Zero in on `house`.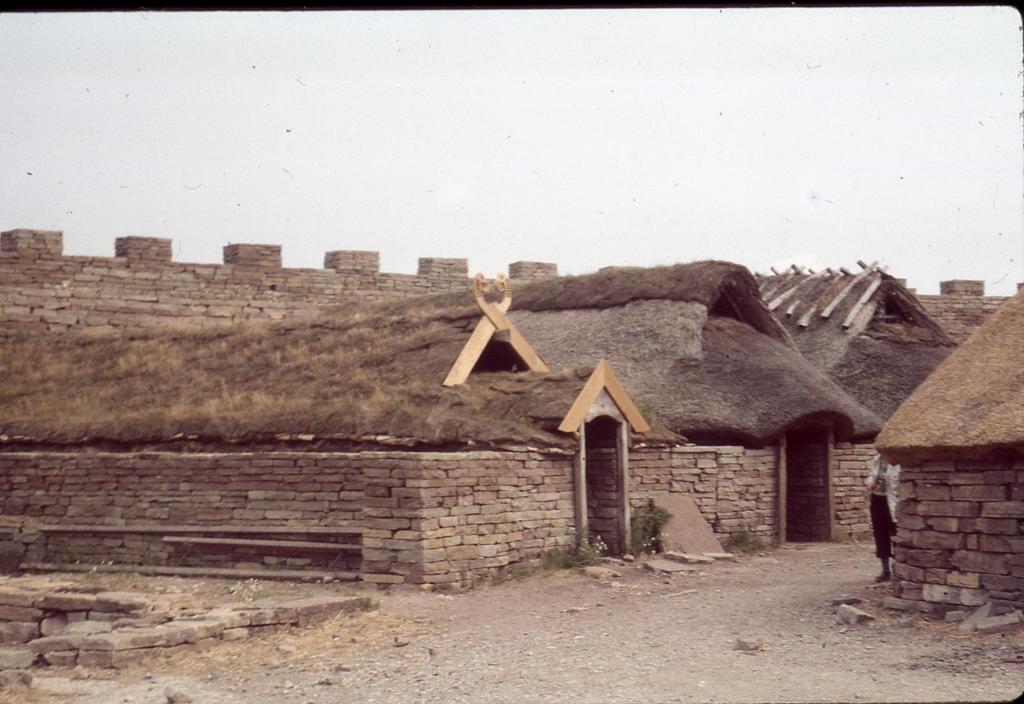
Zeroed in: (869,278,1023,630).
